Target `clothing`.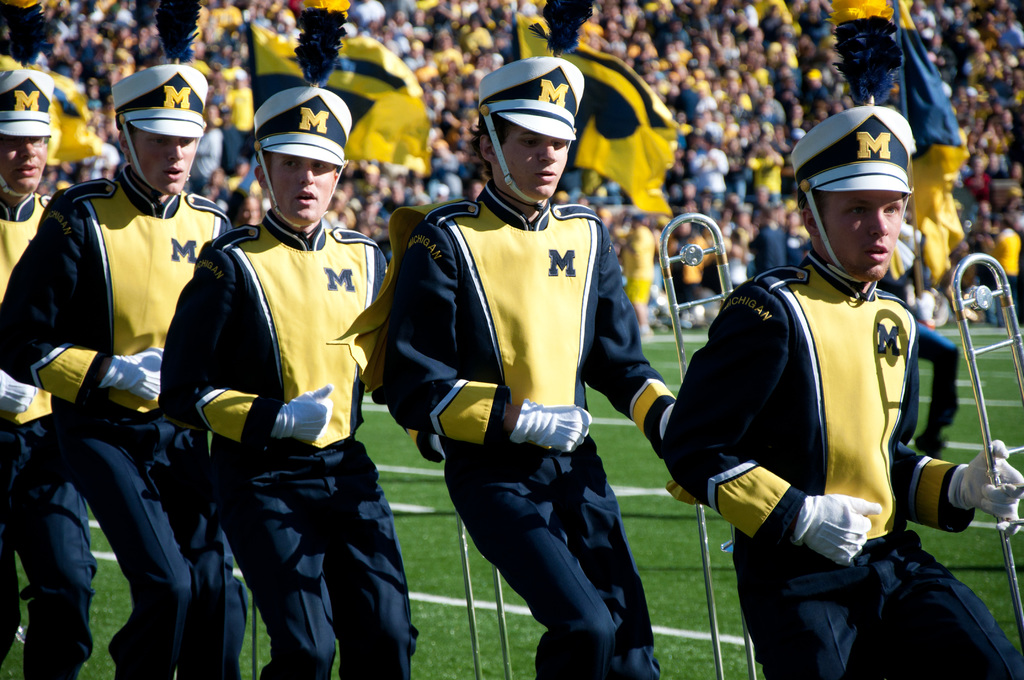
Target region: {"x1": 929, "y1": 6, "x2": 952, "y2": 23}.
